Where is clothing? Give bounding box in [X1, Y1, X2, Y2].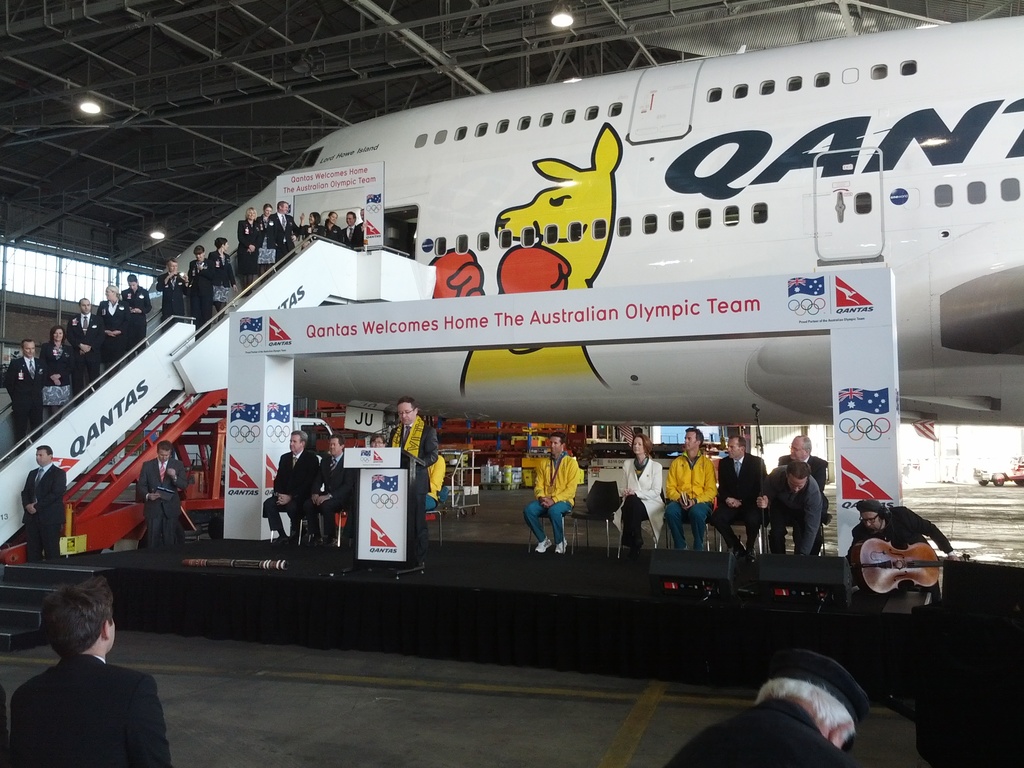
[100, 300, 147, 365].
